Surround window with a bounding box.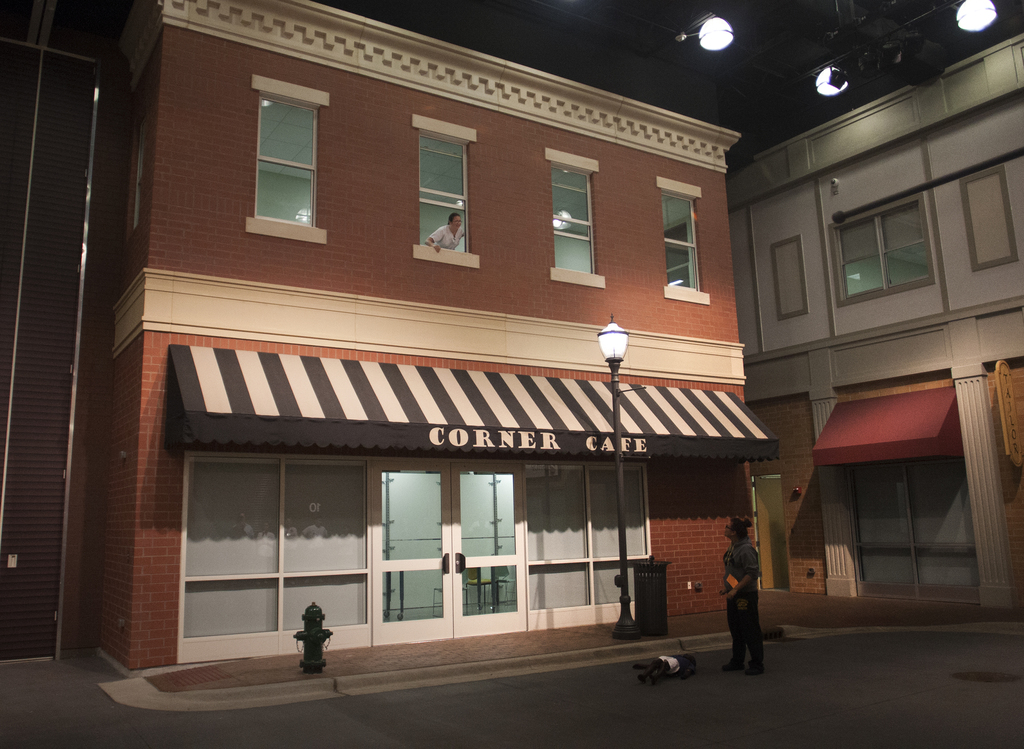
bbox=(412, 114, 481, 268).
